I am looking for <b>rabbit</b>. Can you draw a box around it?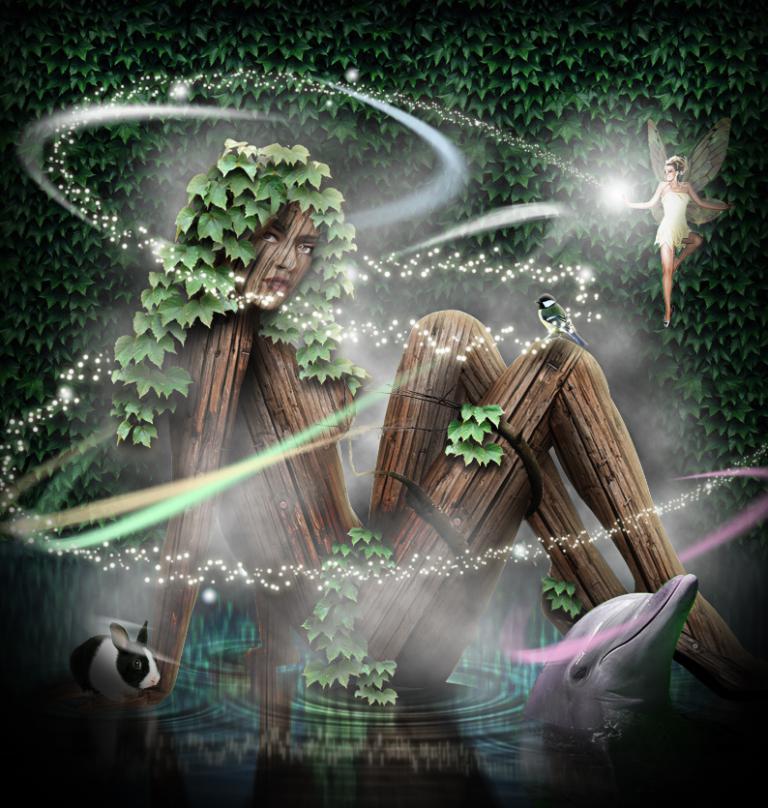
Sure, the bounding box is 71,618,159,703.
